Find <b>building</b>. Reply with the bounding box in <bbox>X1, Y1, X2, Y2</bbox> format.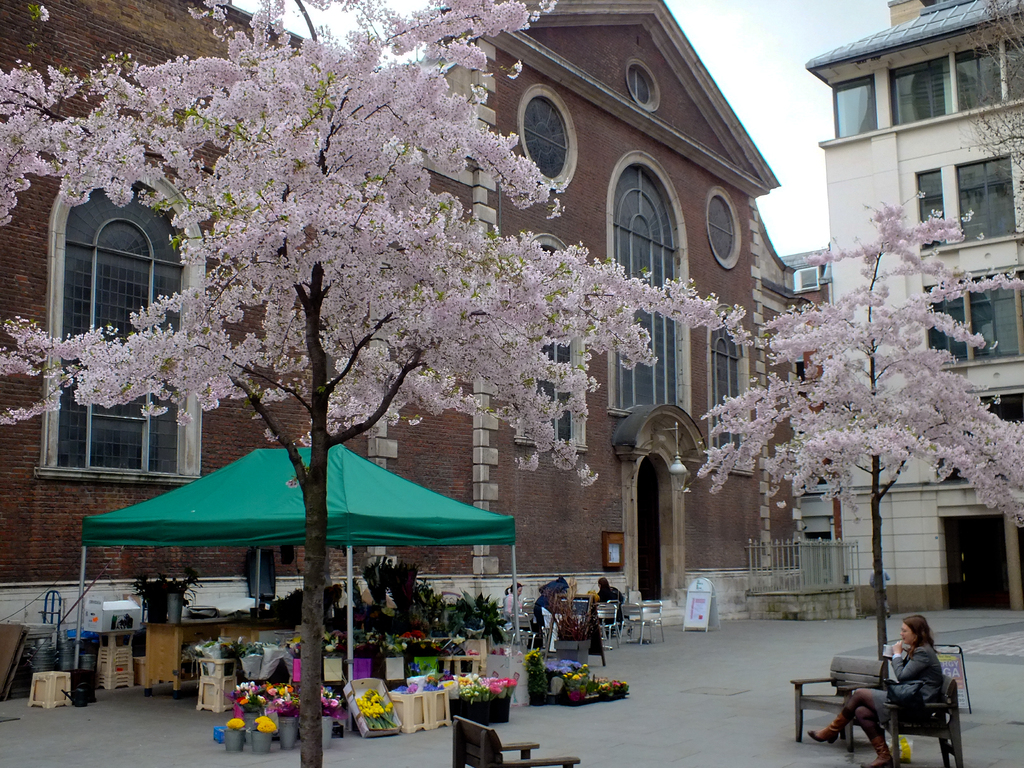
<bbox>800, 0, 1023, 609</bbox>.
